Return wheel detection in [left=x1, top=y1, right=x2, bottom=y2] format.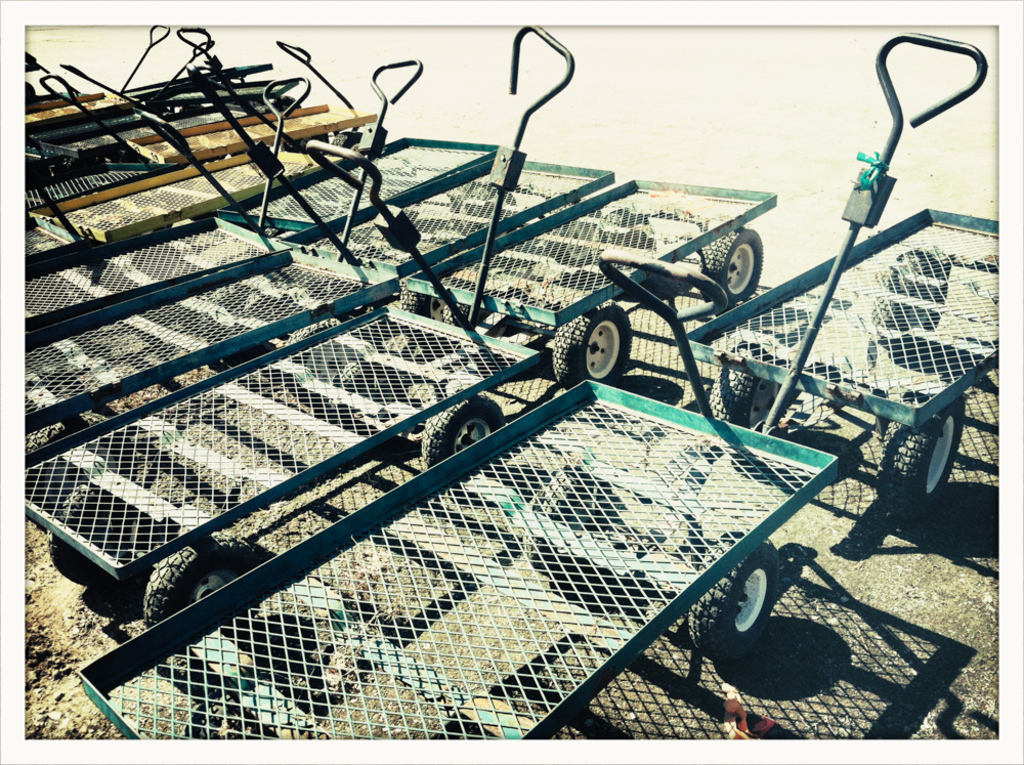
[left=46, top=483, right=158, bottom=587].
